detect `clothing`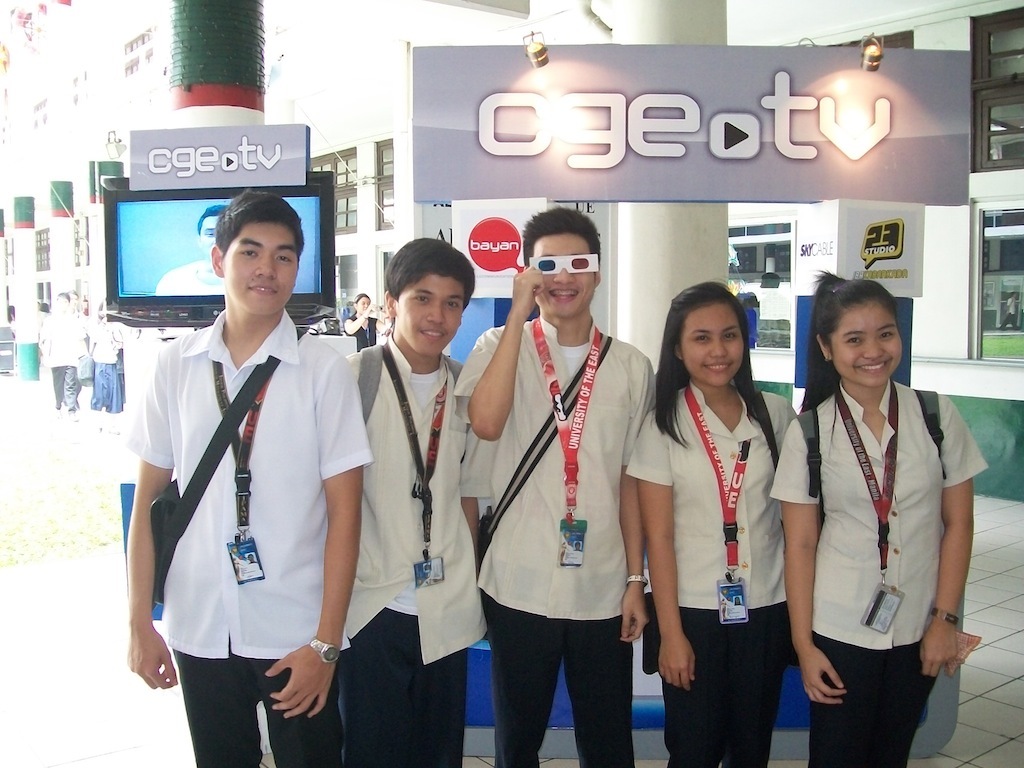
137,267,369,750
